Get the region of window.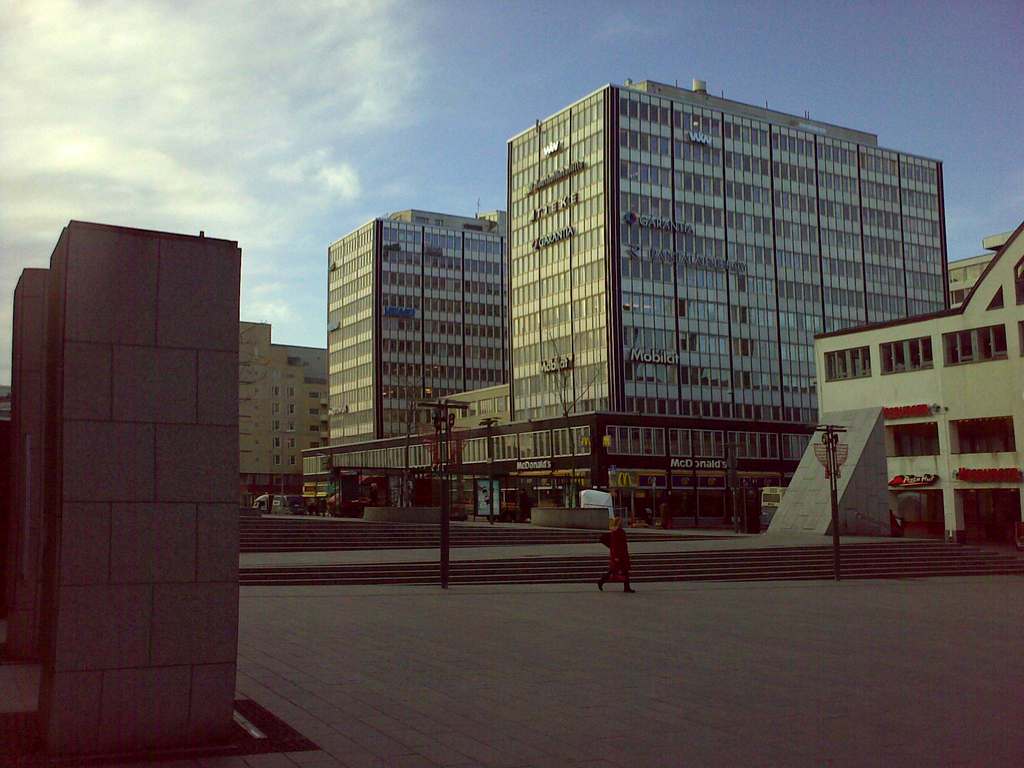
(x1=286, y1=387, x2=295, y2=399).
